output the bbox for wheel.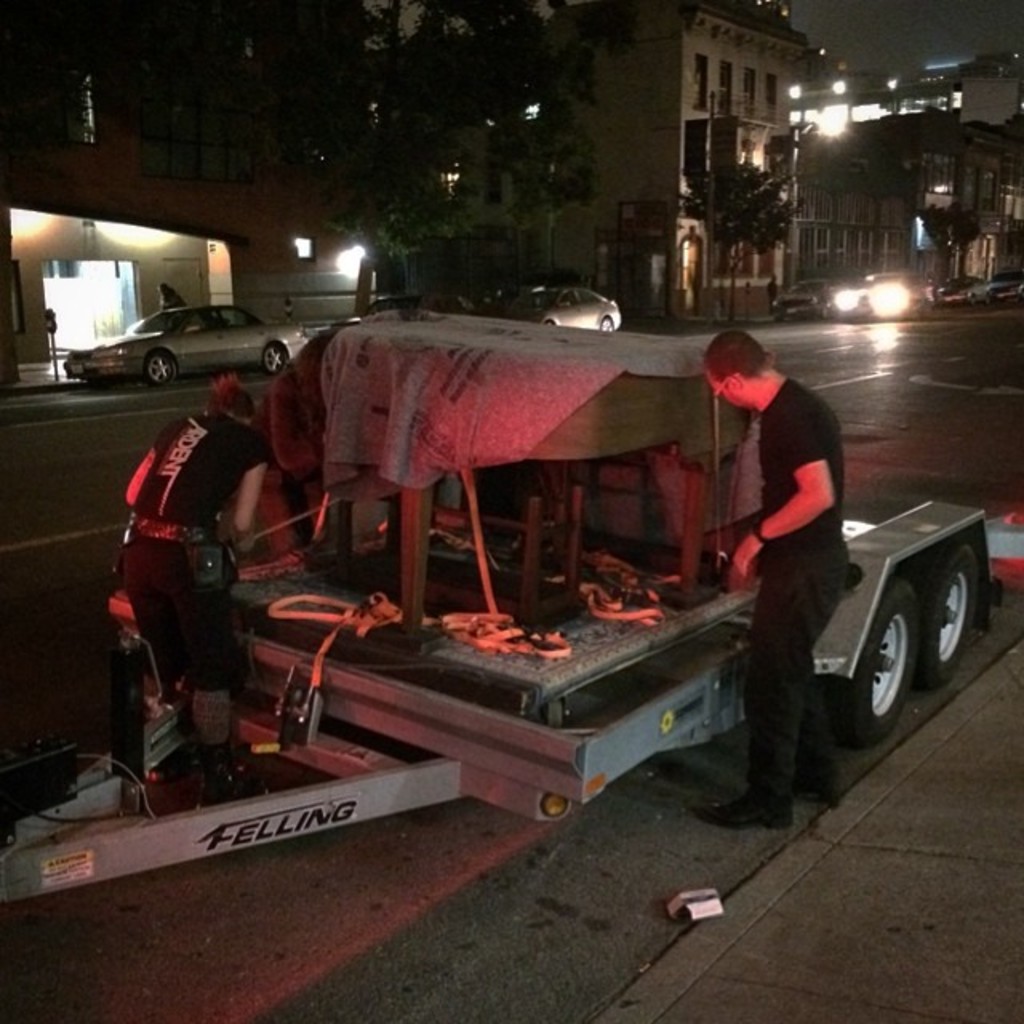
l=826, t=570, r=917, b=752.
